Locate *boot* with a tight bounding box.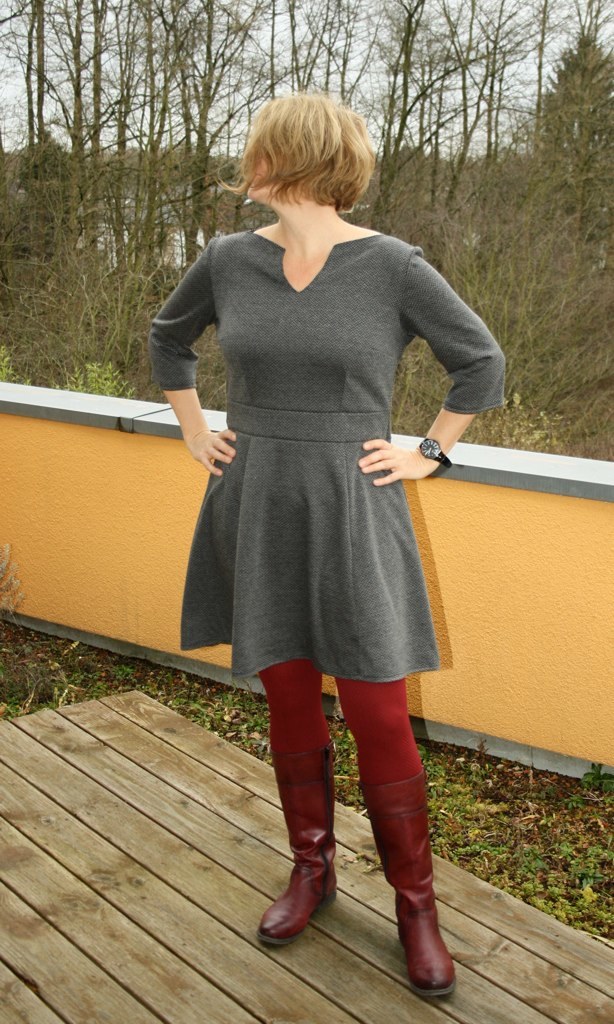
locate(257, 744, 339, 949).
